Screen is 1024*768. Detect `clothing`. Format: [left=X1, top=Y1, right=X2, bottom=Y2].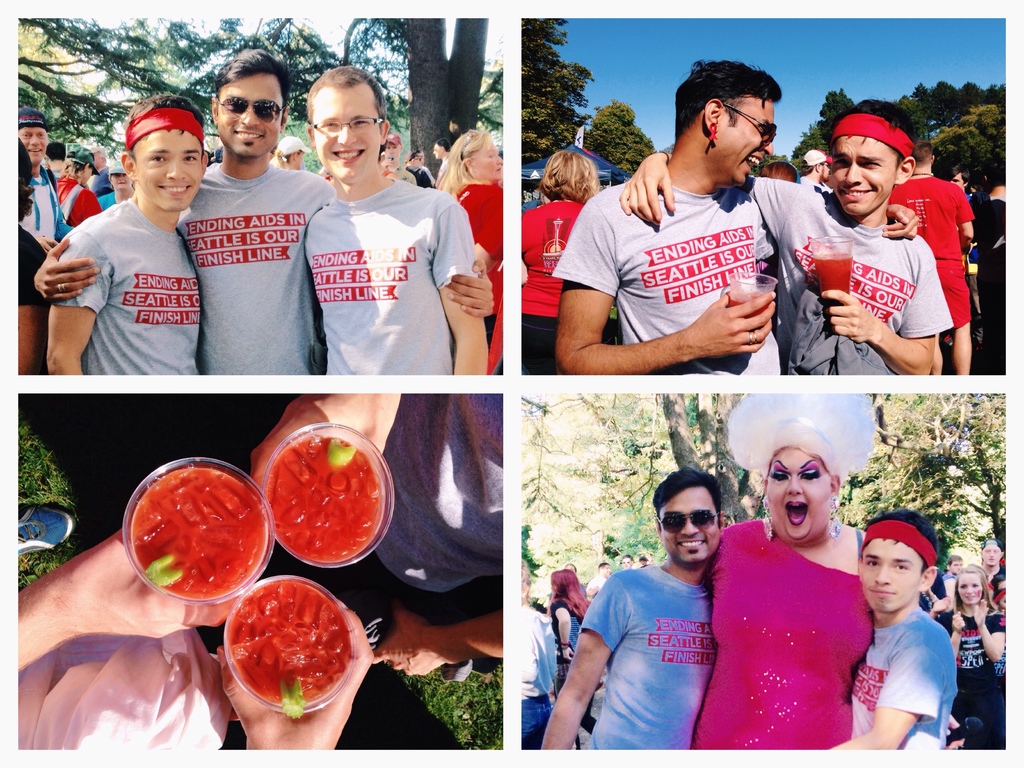
[left=523, top=604, right=556, bottom=703].
